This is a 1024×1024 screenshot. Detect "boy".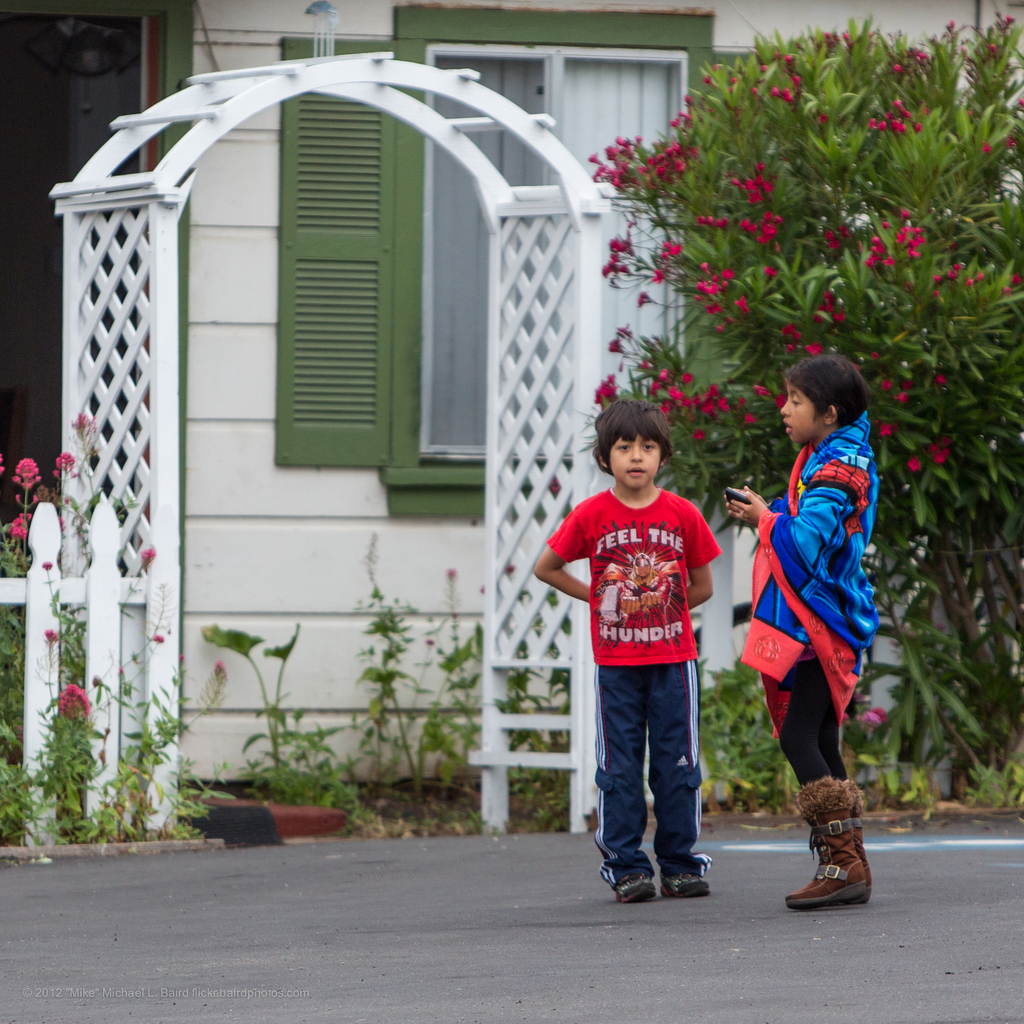
{"x1": 527, "y1": 393, "x2": 731, "y2": 911}.
